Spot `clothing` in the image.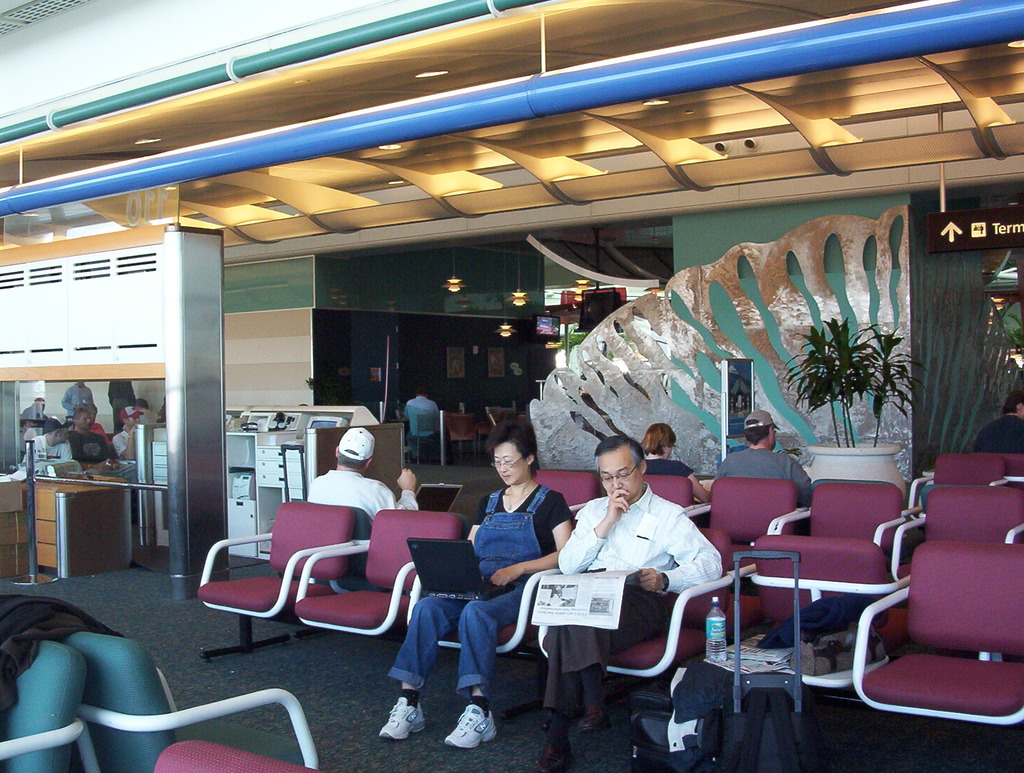
`clothing` found at 303:466:422:596.
